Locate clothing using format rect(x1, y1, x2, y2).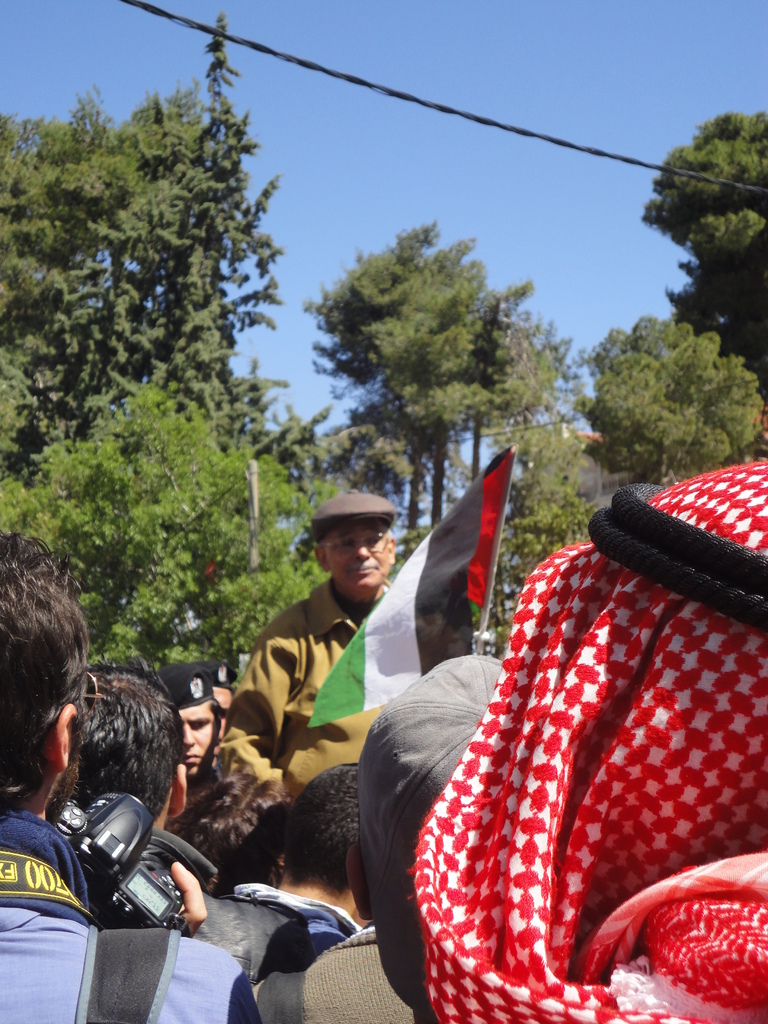
rect(1, 811, 257, 1023).
